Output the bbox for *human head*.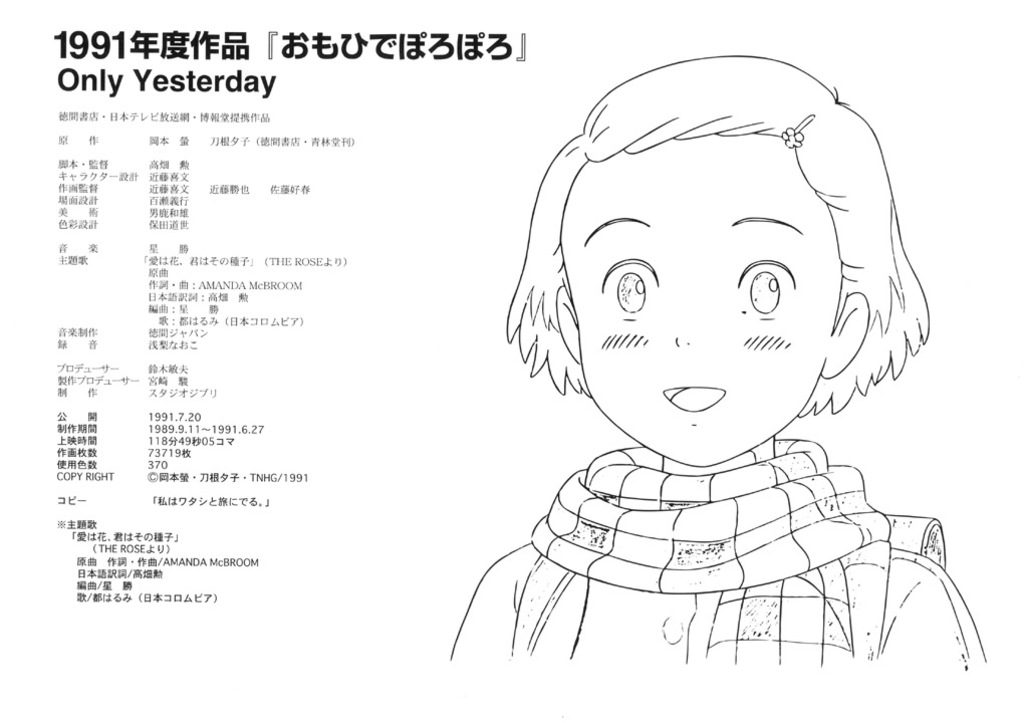
box(529, 53, 897, 467).
